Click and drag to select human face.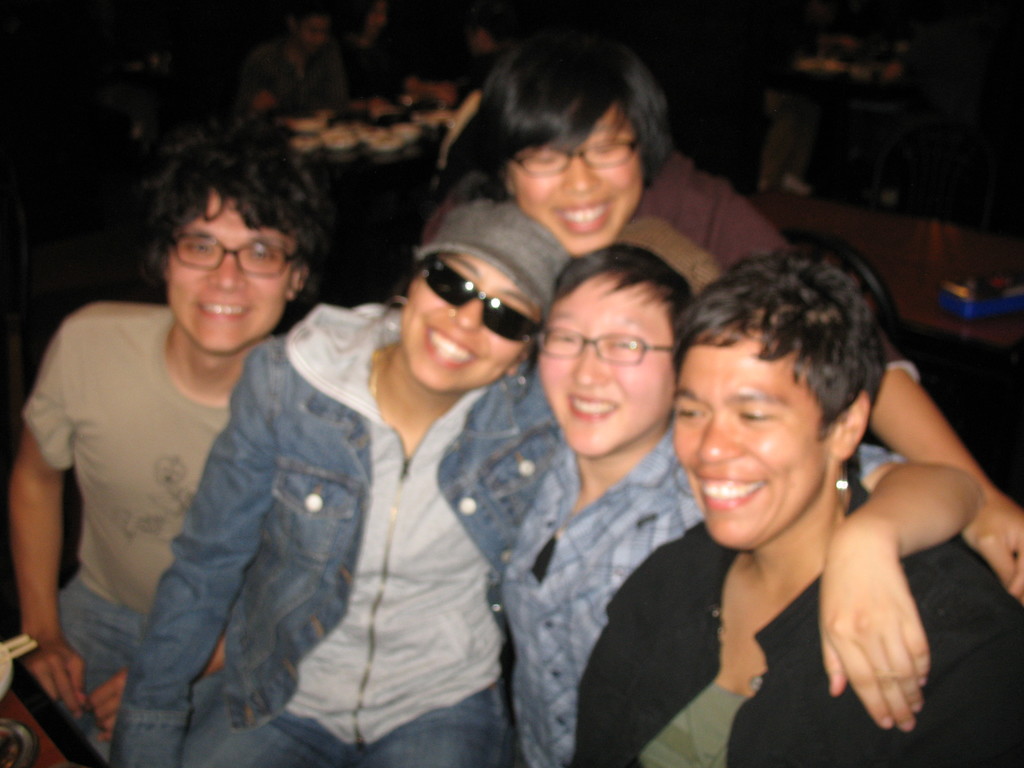
Selection: box=[167, 196, 280, 348].
